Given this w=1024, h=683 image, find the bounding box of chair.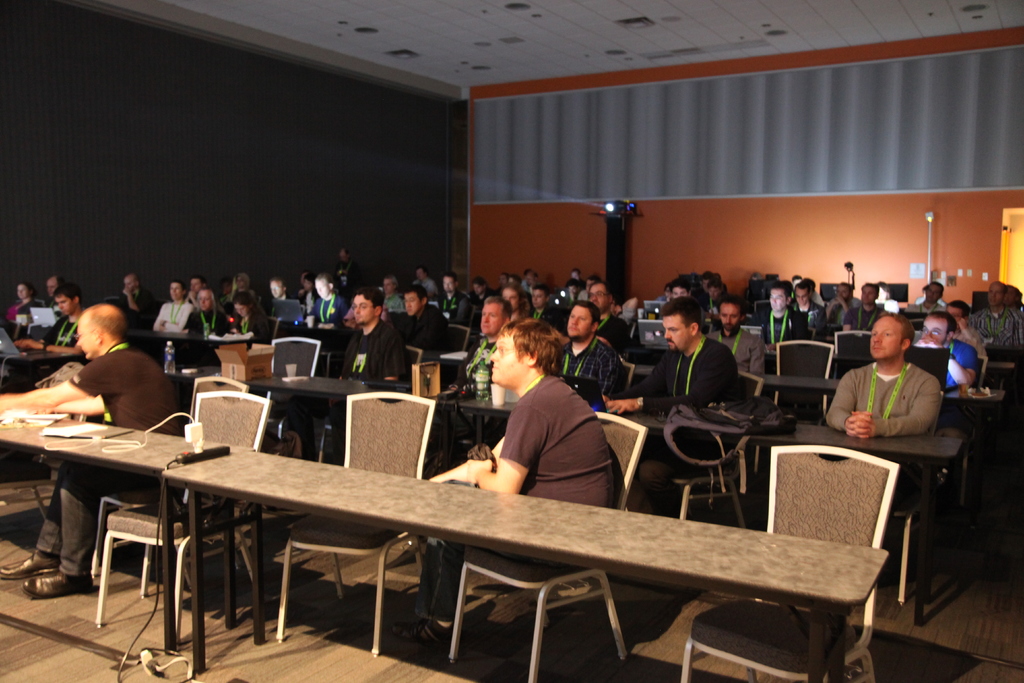
locate(613, 349, 642, 393).
